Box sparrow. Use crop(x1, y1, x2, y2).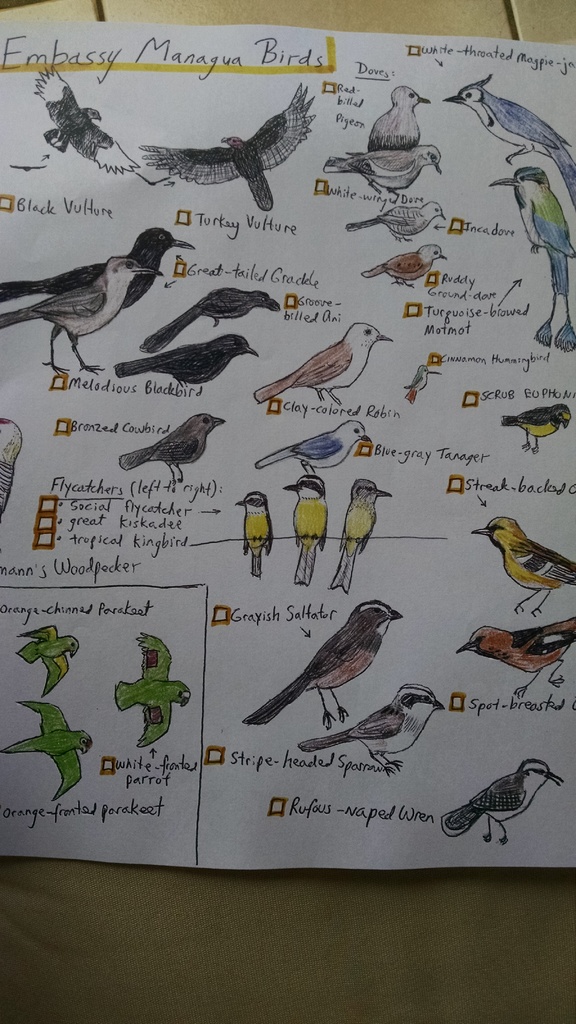
crop(256, 420, 369, 471).
